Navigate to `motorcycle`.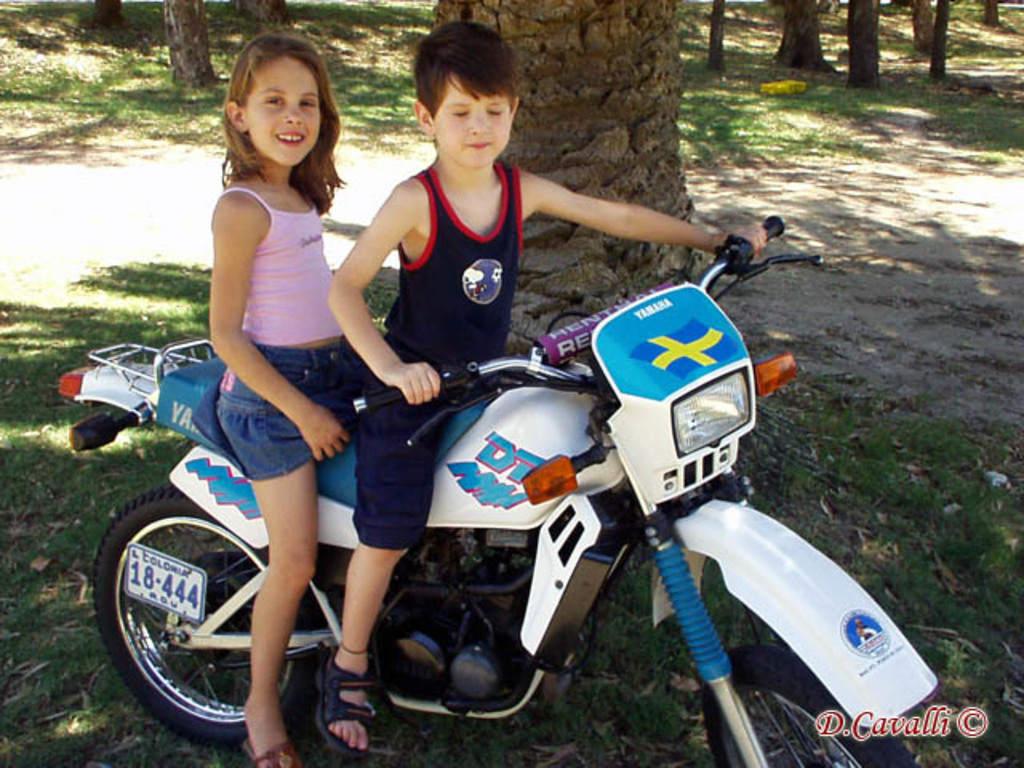
Navigation target: crop(88, 296, 898, 741).
